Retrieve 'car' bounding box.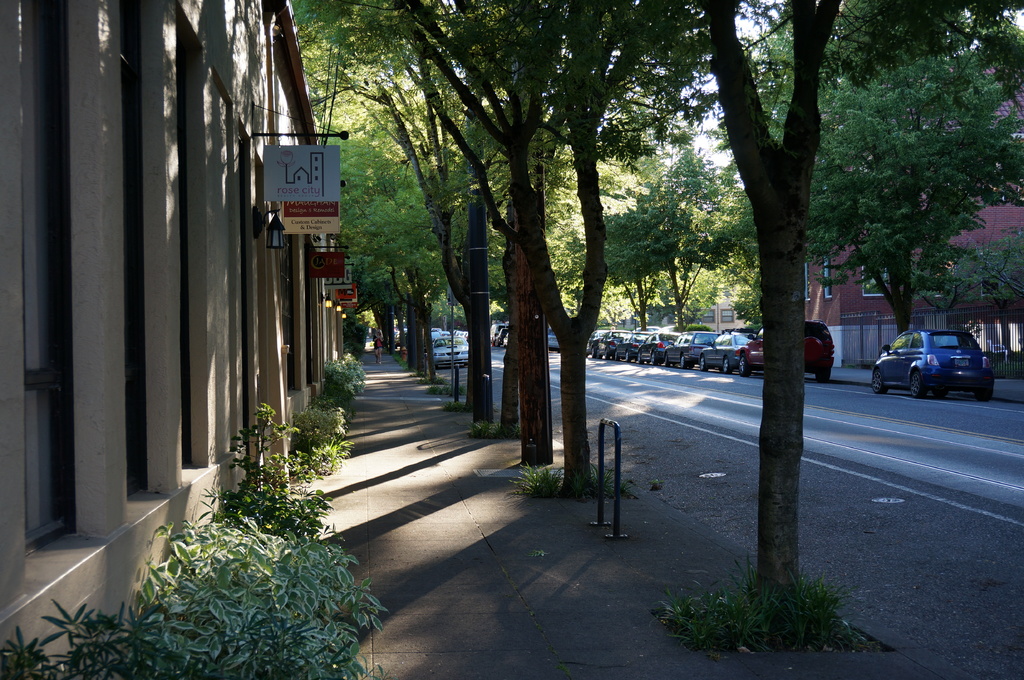
Bounding box: <region>634, 335, 666, 362</region>.
